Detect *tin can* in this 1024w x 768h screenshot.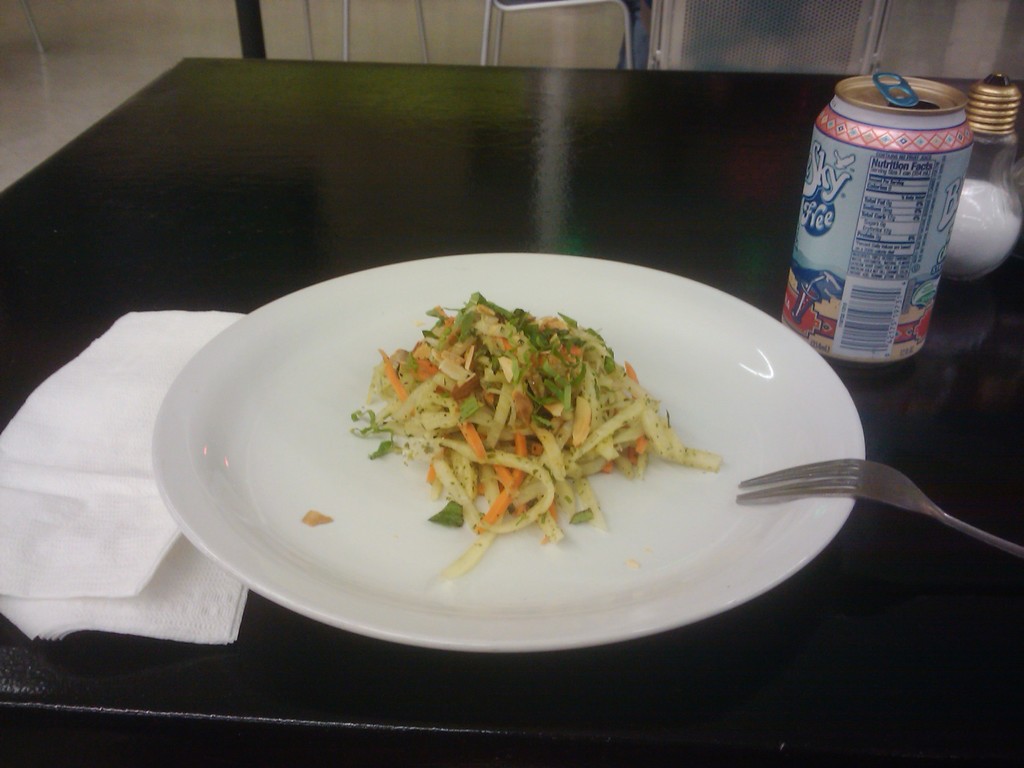
Detection: [left=763, top=65, right=969, bottom=358].
